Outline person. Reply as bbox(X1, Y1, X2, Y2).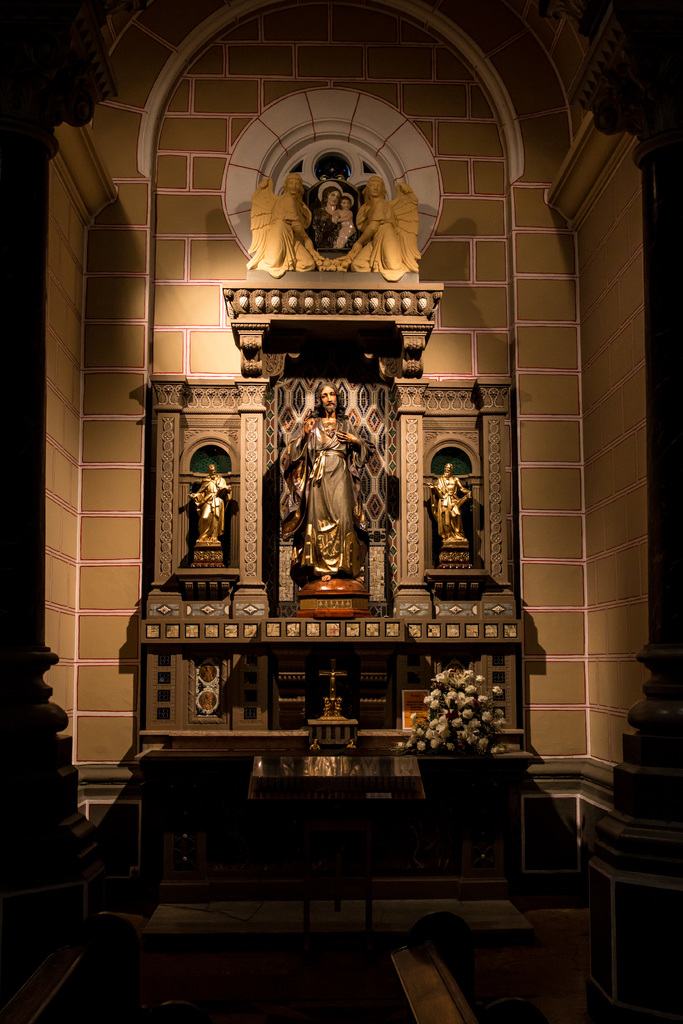
bbox(183, 451, 228, 573).
